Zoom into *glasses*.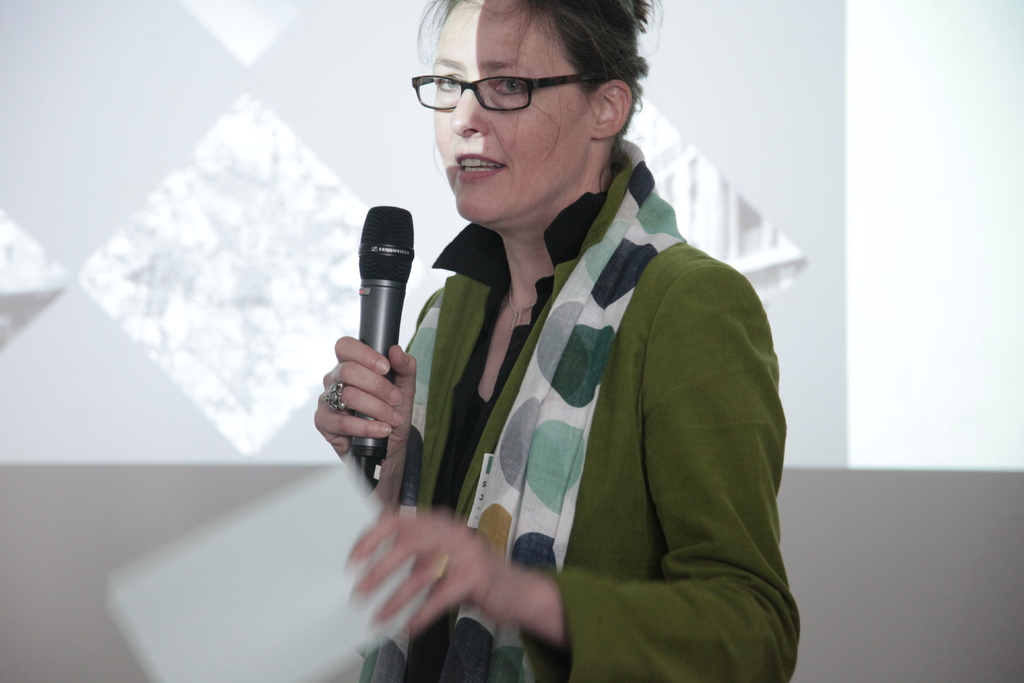
Zoom target: 403, 59, 575, 110.
